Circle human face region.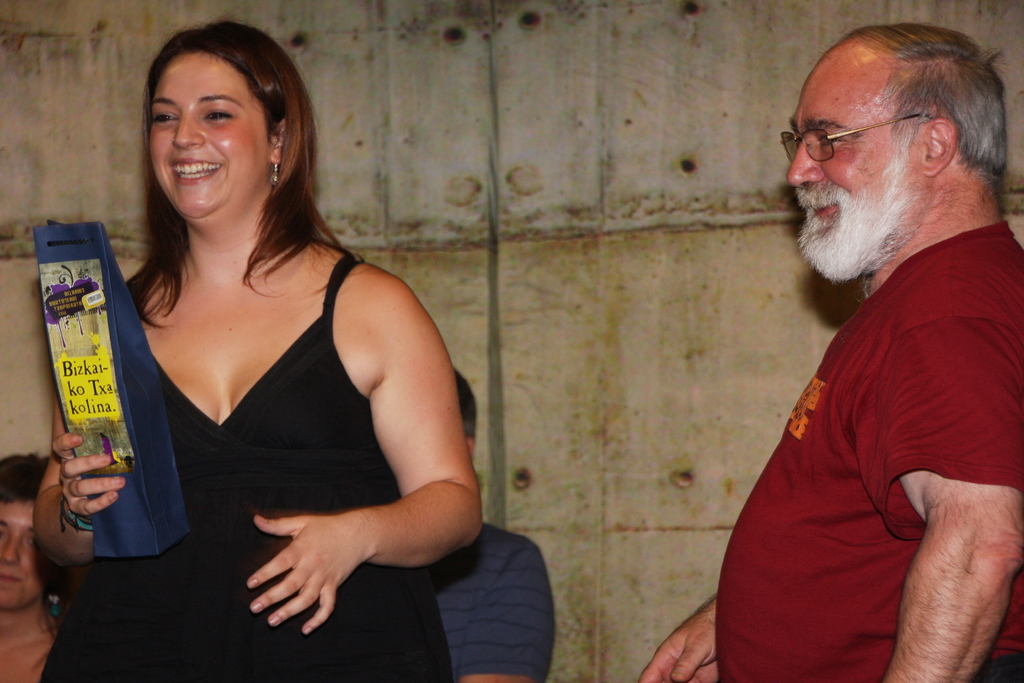
Region: crop(147, 49, 268, 222).
